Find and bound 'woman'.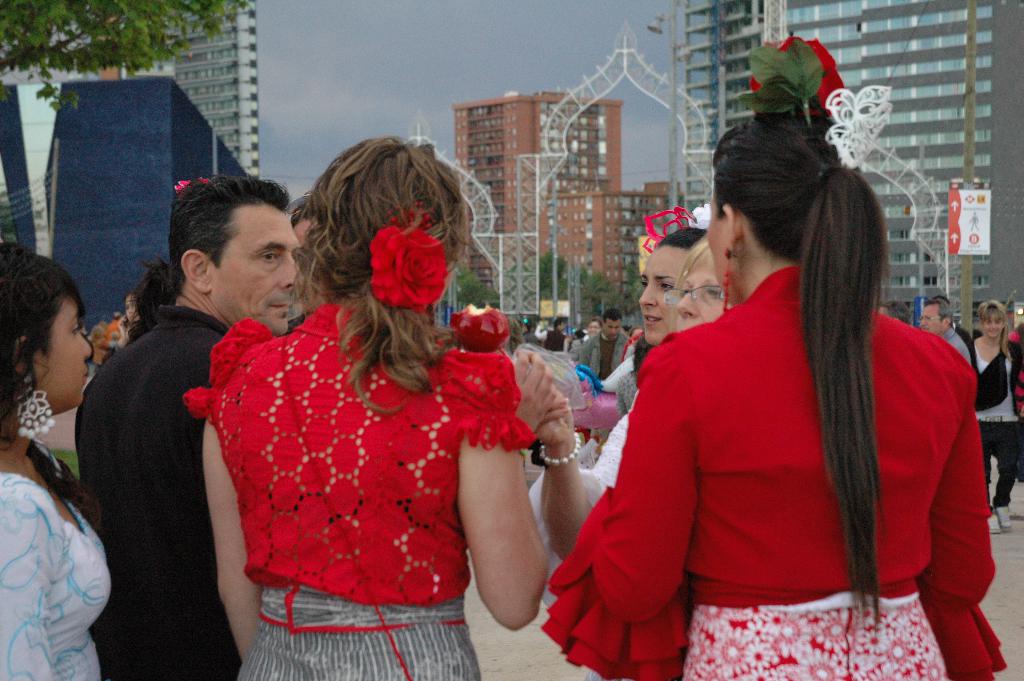
Bound: pyautogui.locateOnScreen(170, 149, 583, 663).
